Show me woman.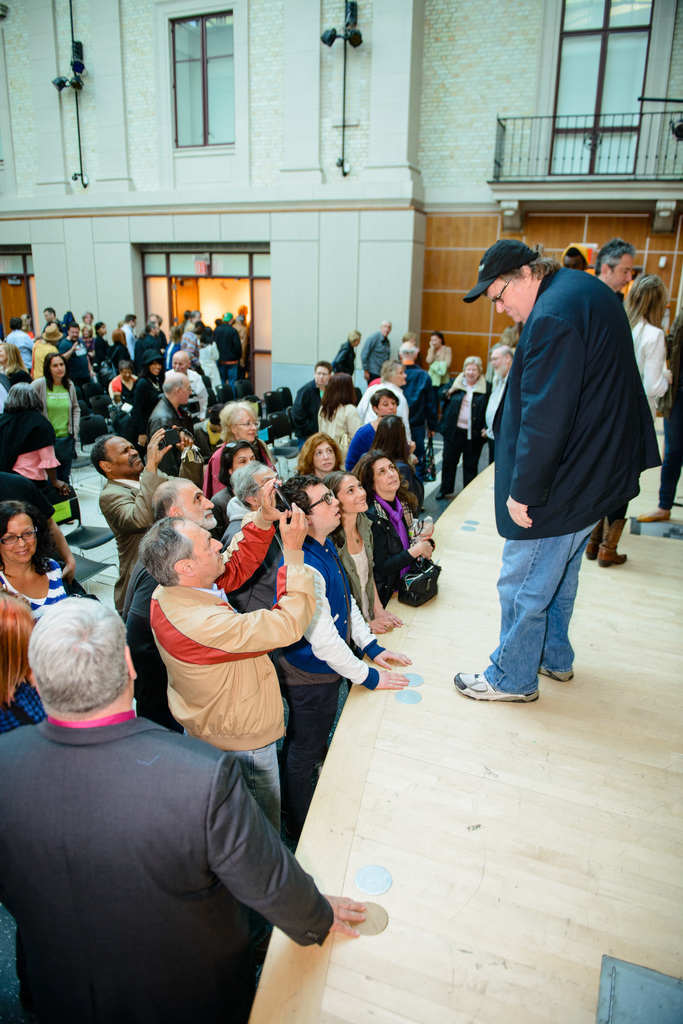
woman is here: pyautogui.locateOnScreen(314, 371, 362, 461).
